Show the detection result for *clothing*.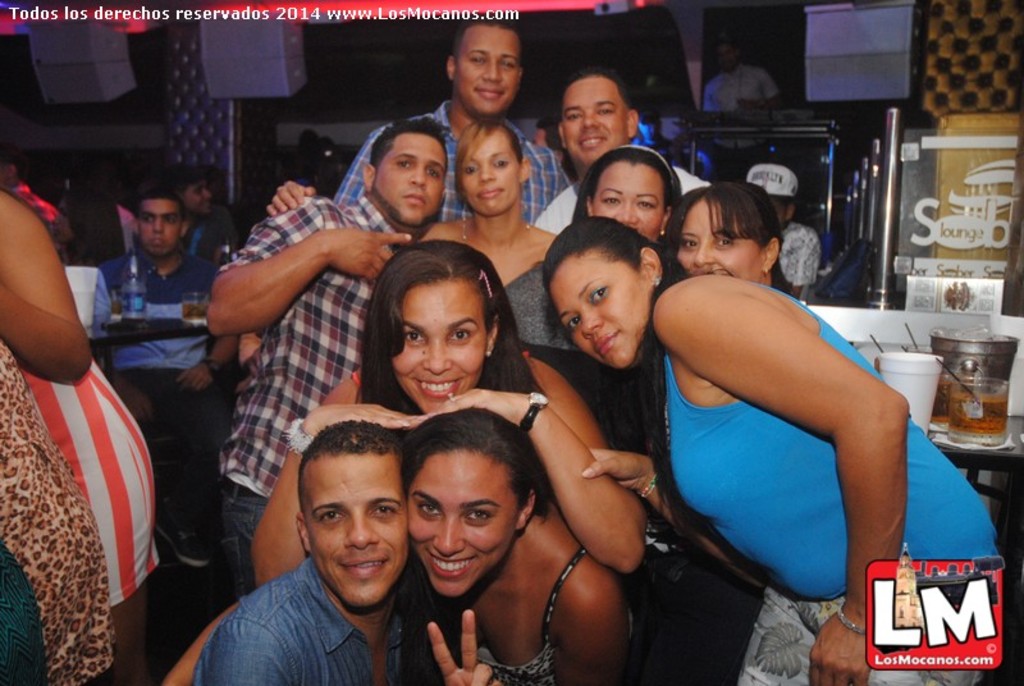
20 353 166 614.
